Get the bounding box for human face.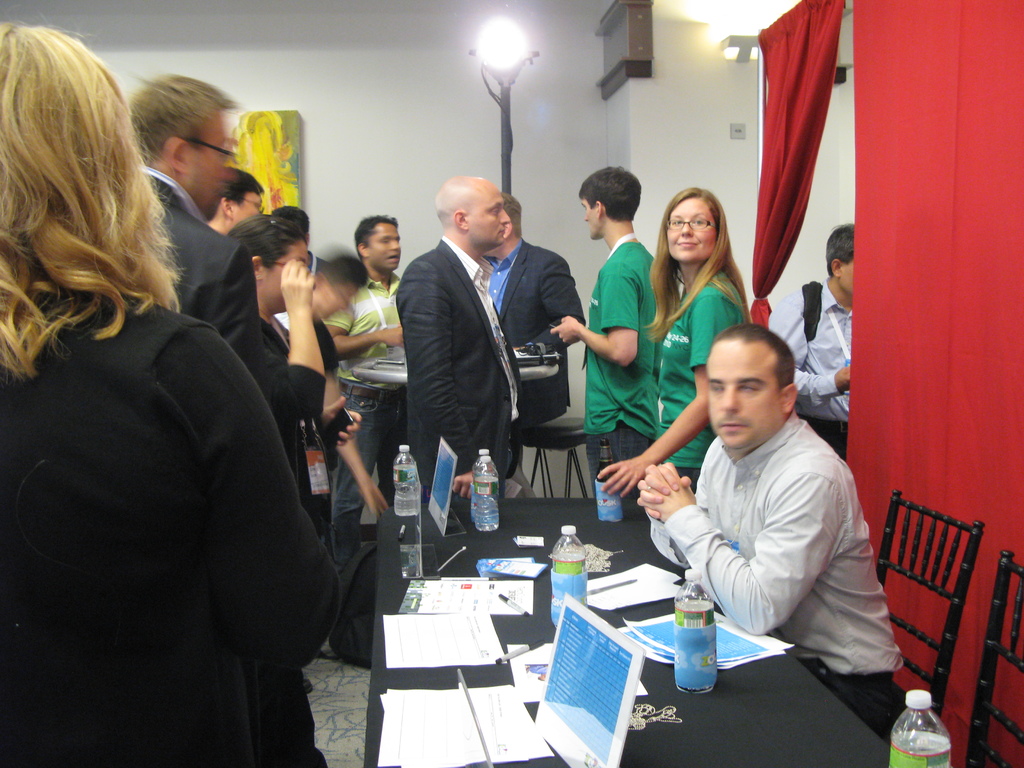
bbox=[318, 286, 358, 323].
